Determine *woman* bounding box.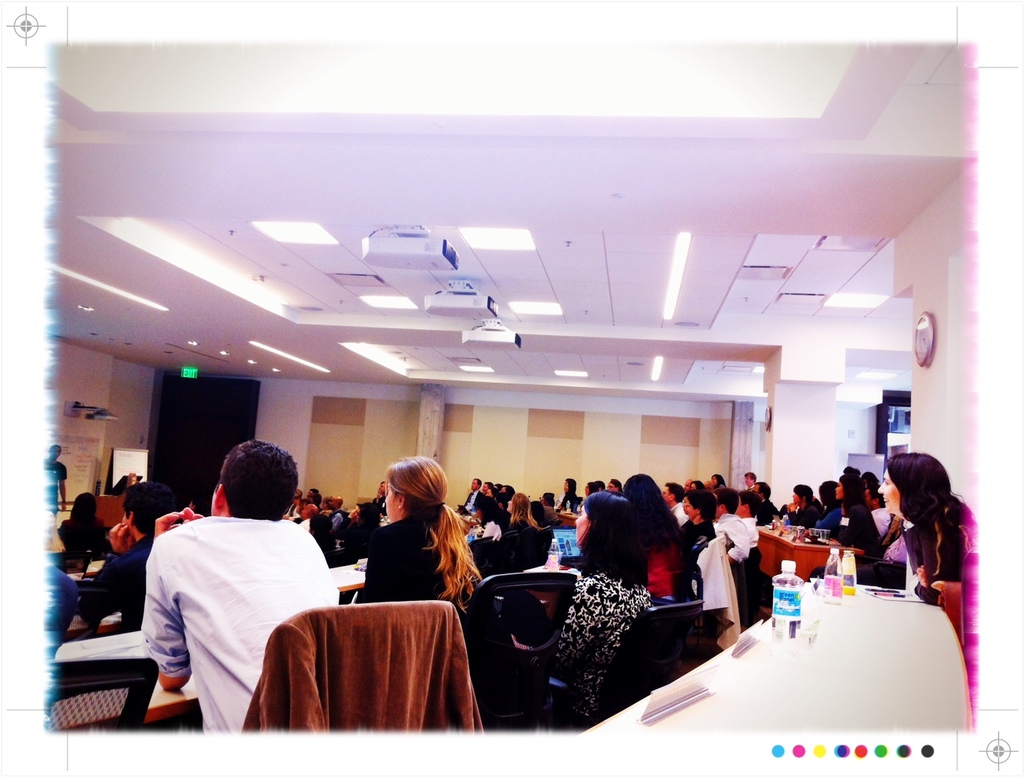
Determined: {"left": 706, "top": 473, "right": 725, "bottom": 492}.
